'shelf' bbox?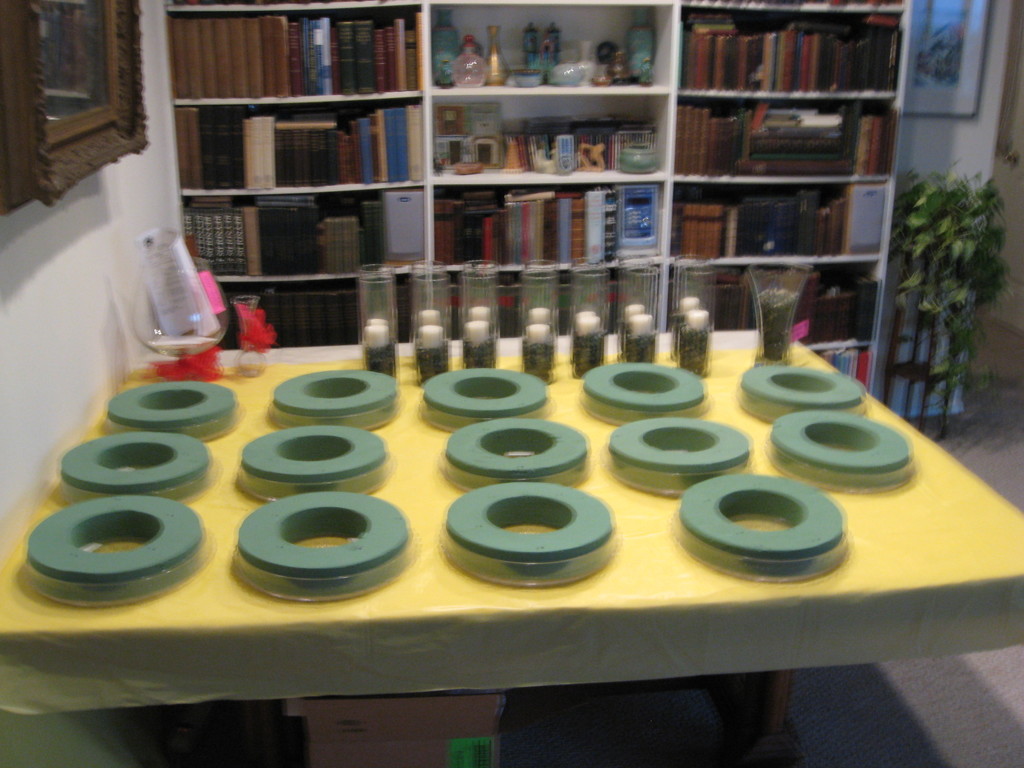
bbox(673, 0, 884, 86)
